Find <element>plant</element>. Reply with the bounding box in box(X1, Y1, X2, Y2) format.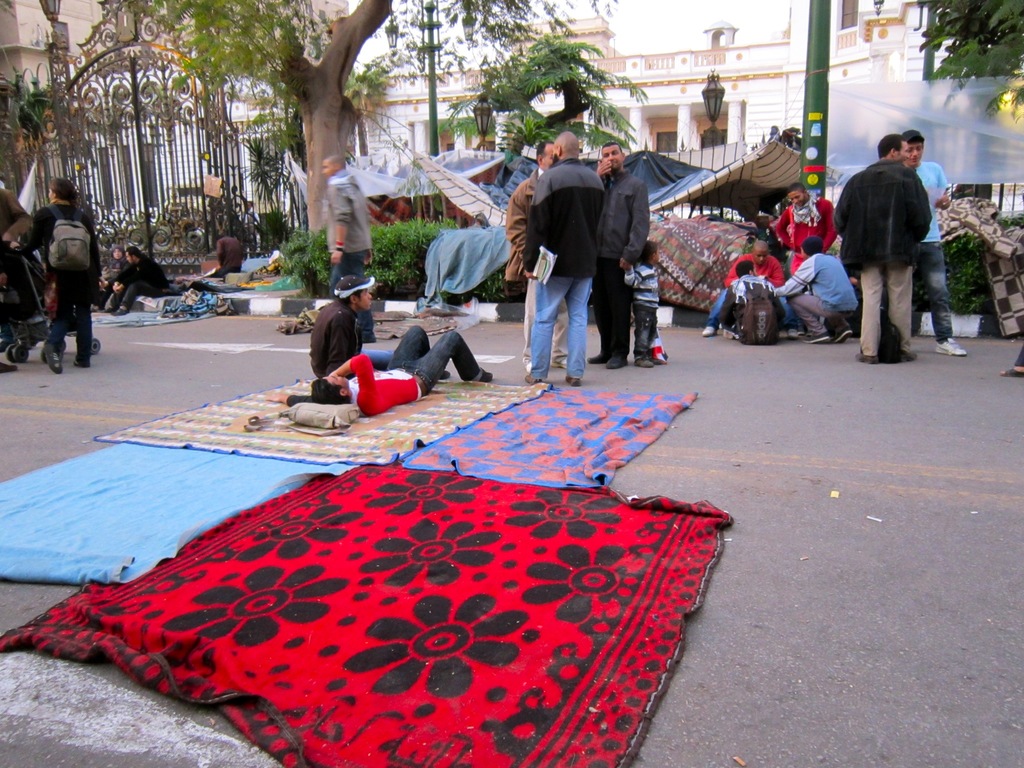
box(435, 40, 652, 159).
